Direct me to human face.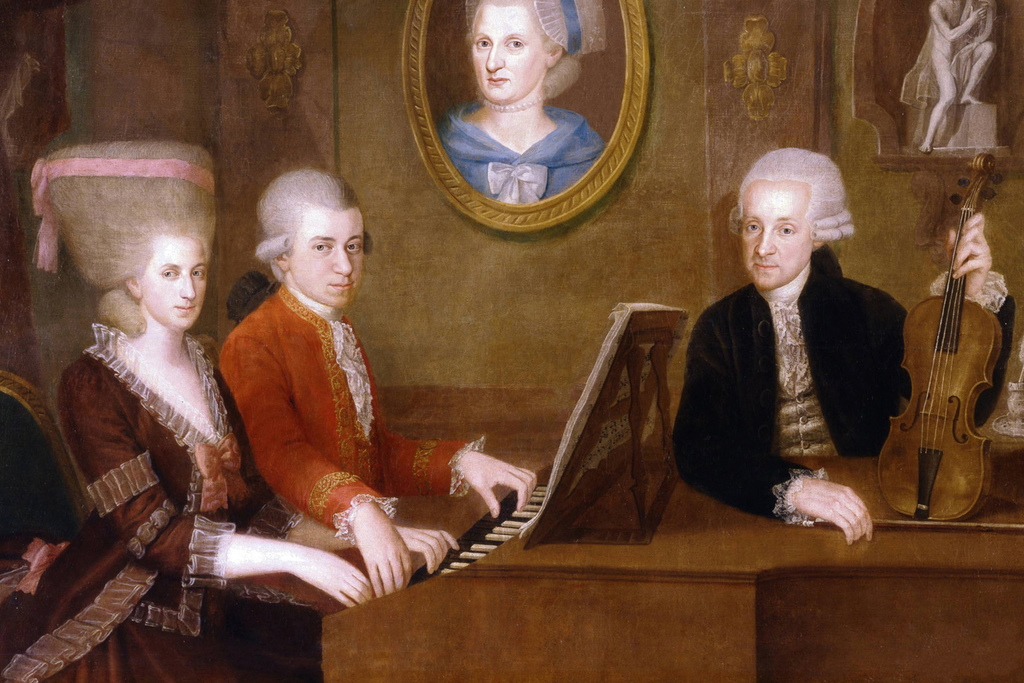
Direction: bbox=[747, 180, 812, 289].
